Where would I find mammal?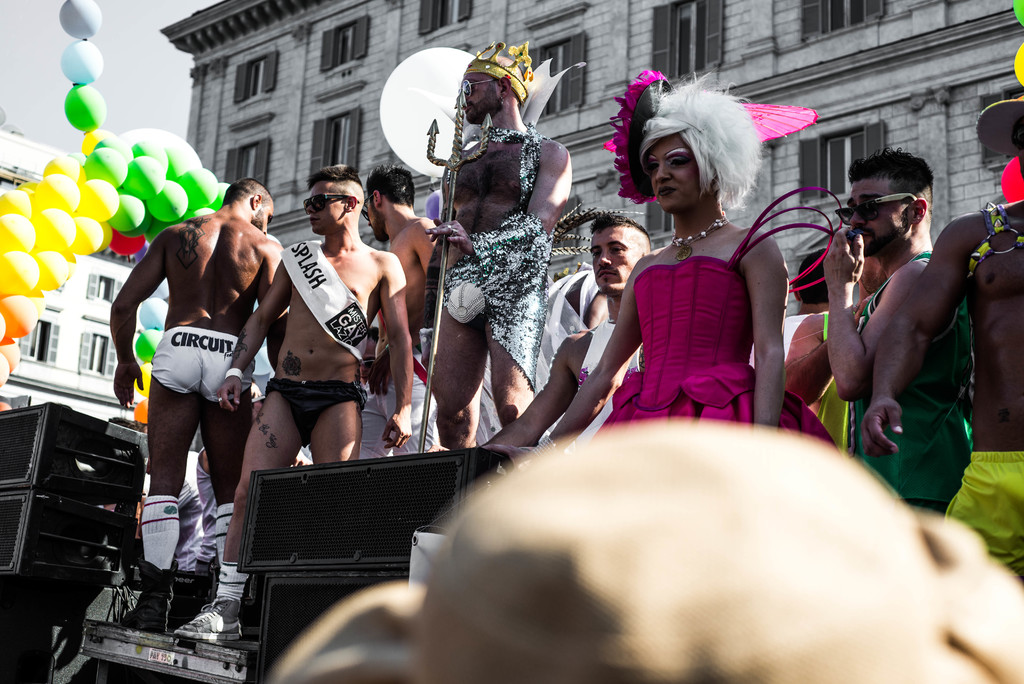
At 106 175 286 574.
